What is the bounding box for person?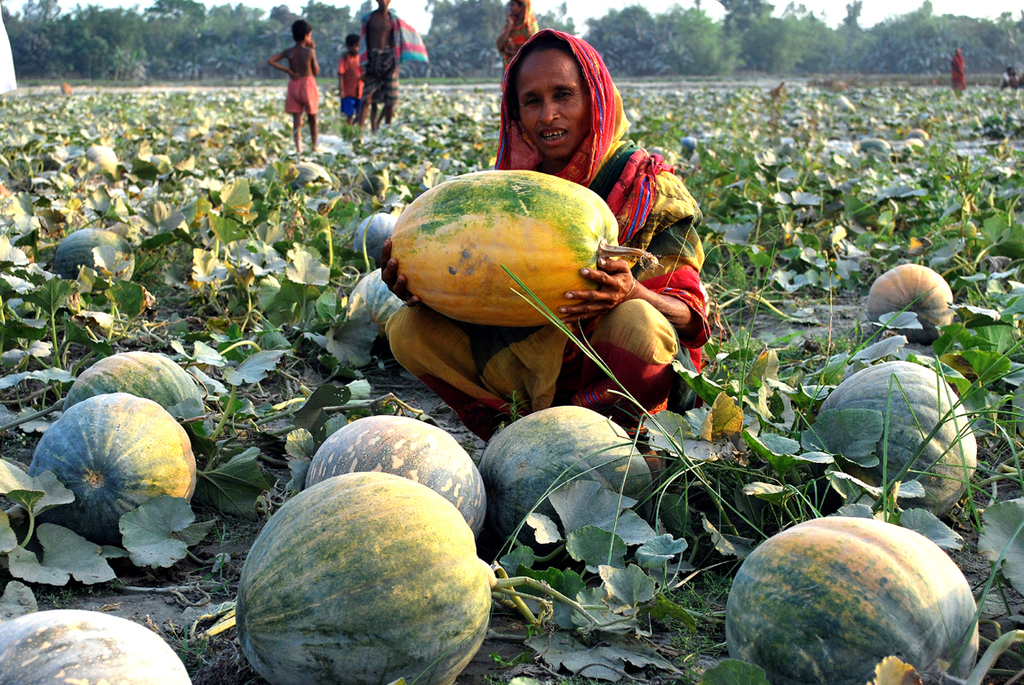
(267, 18, 318, 152).
